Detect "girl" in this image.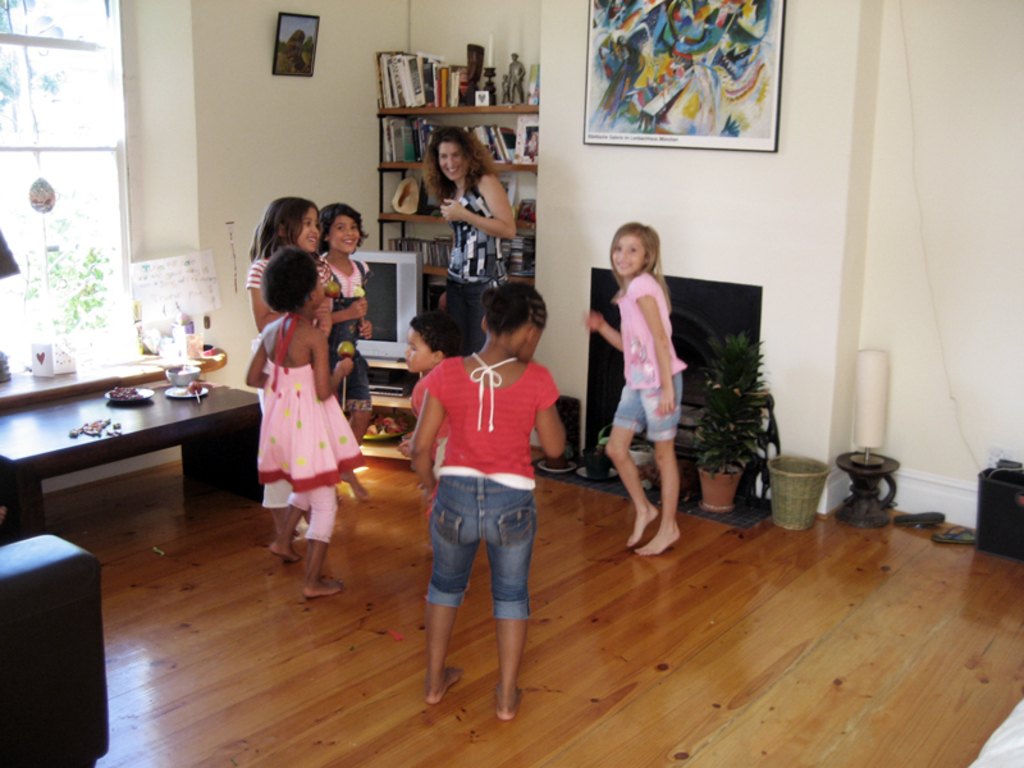
Detection: box(403, 312, 460, 521).
